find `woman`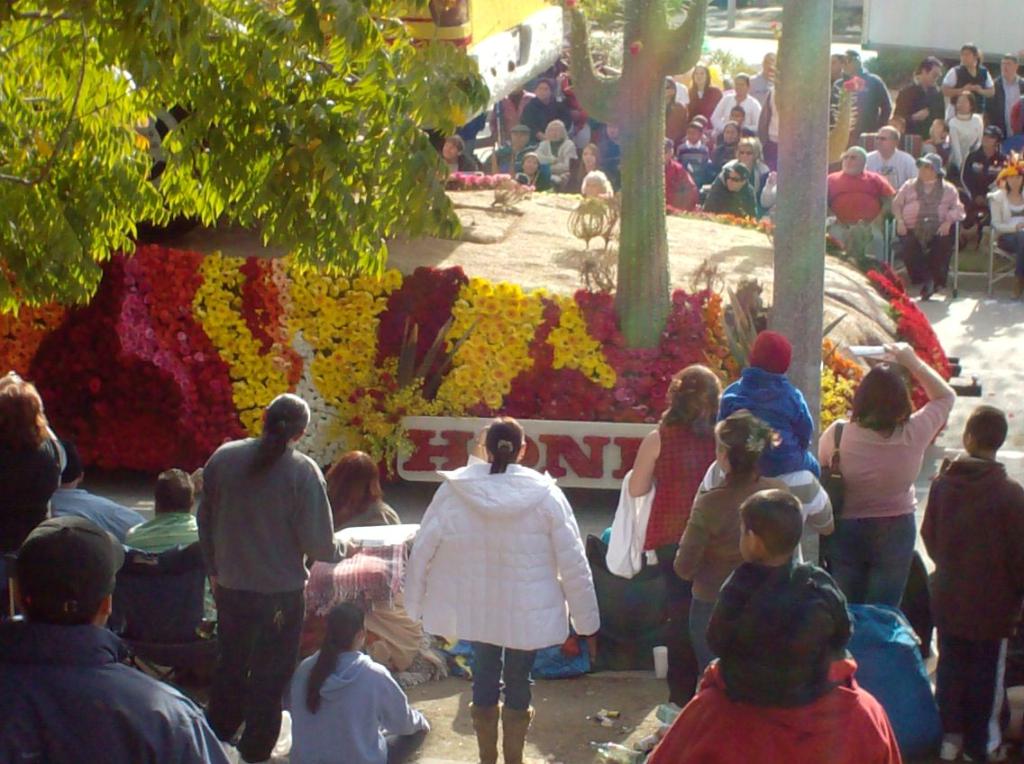
detection(538, 120, 570, 189)
